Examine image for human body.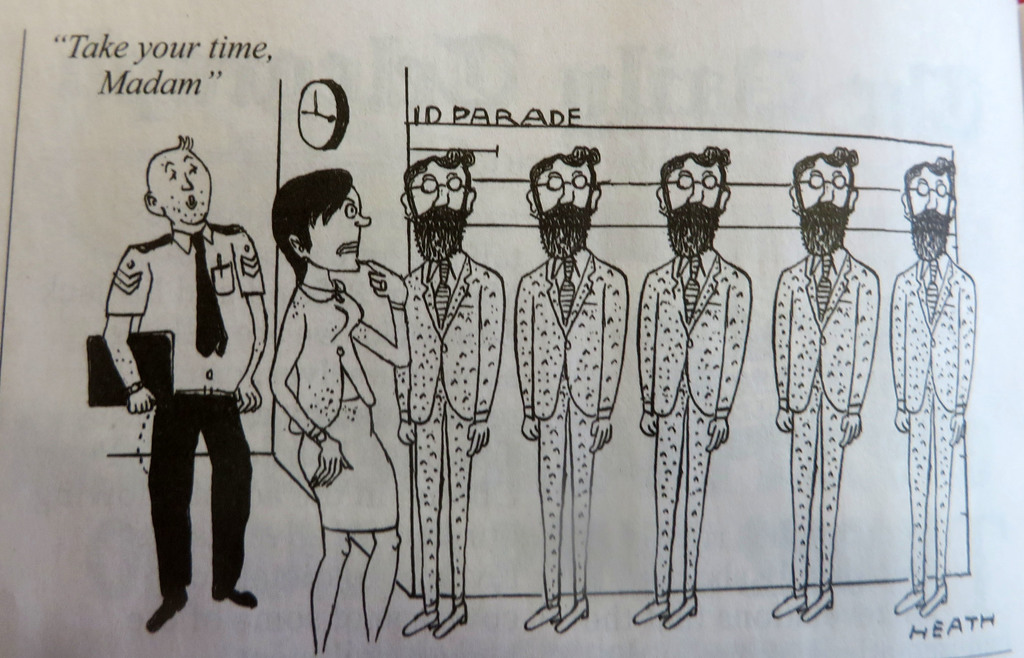
Examination result: select_region(637, 144, 750, 622).
